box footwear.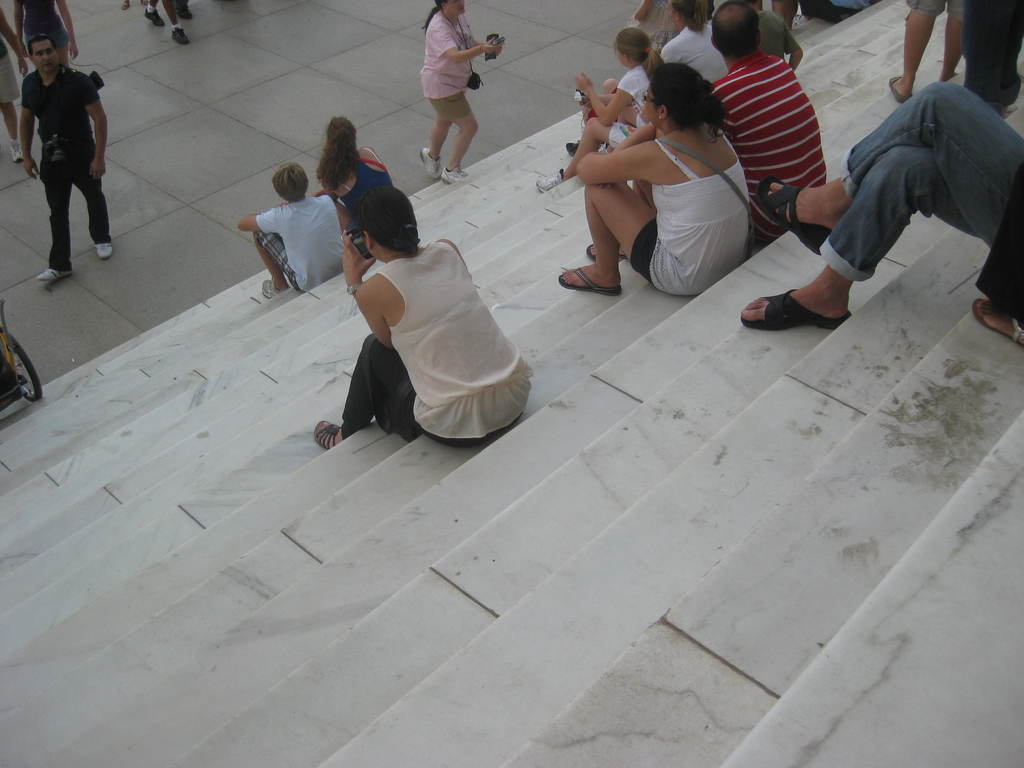
310:417:347:452.
